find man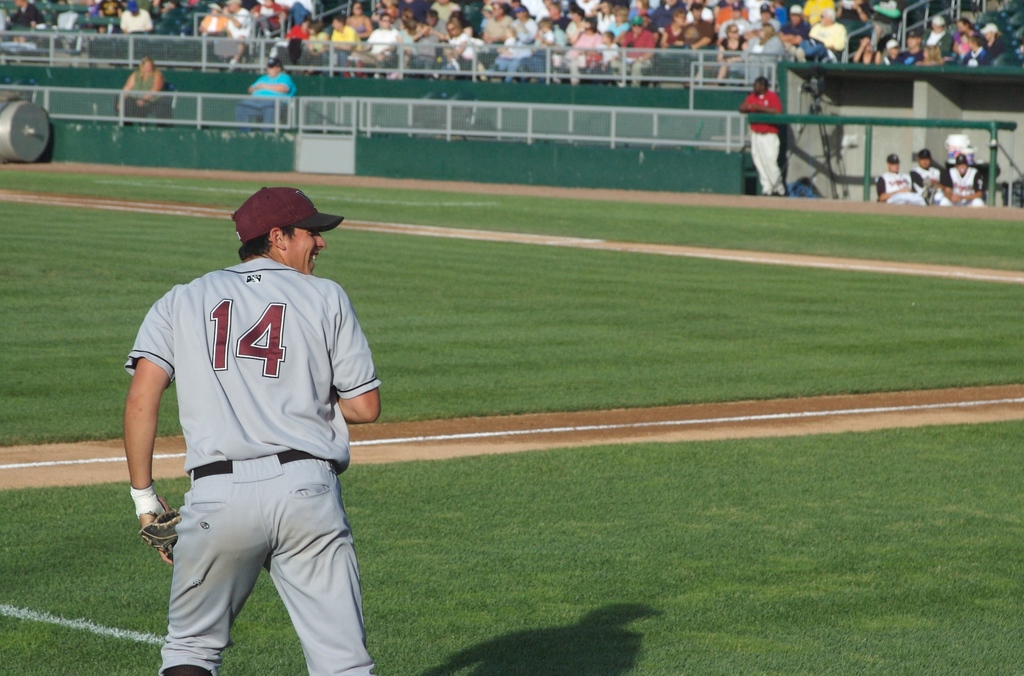
BBox(876, 149, 926, 204)
